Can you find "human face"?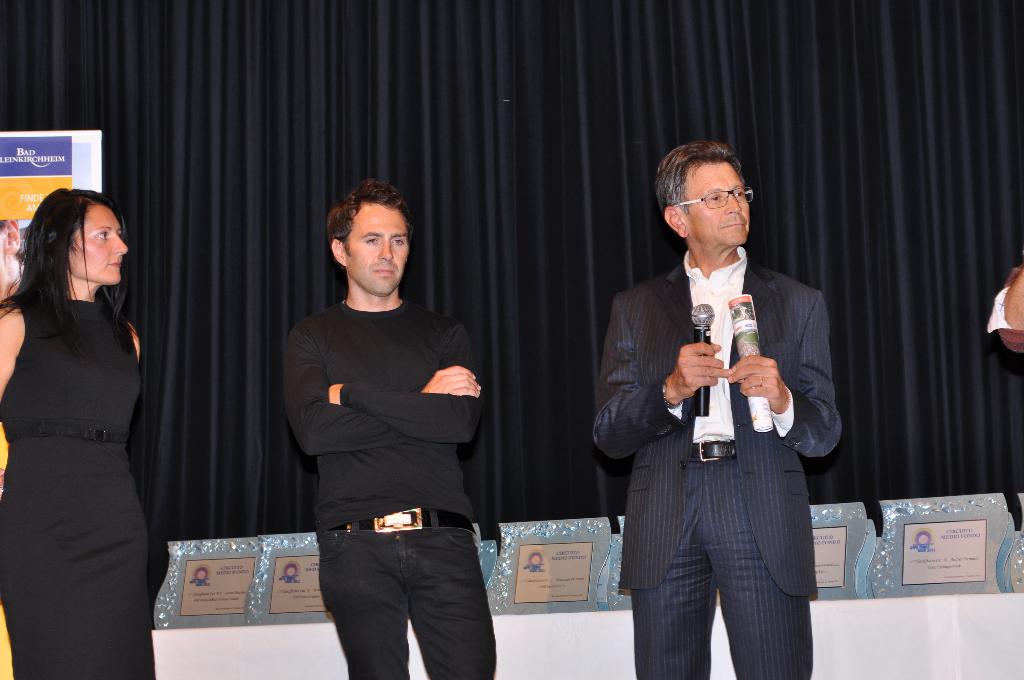
Yes, bounding box: BBox(684, 162, 760, 244).
